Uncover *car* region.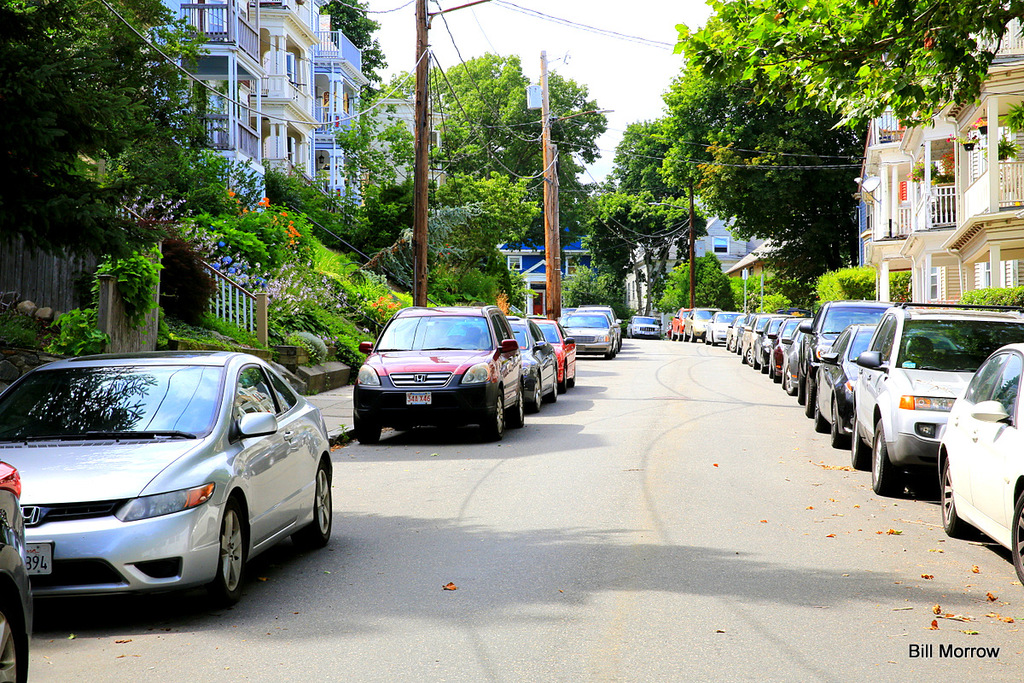
Uncovered: 626,315,661,339.
